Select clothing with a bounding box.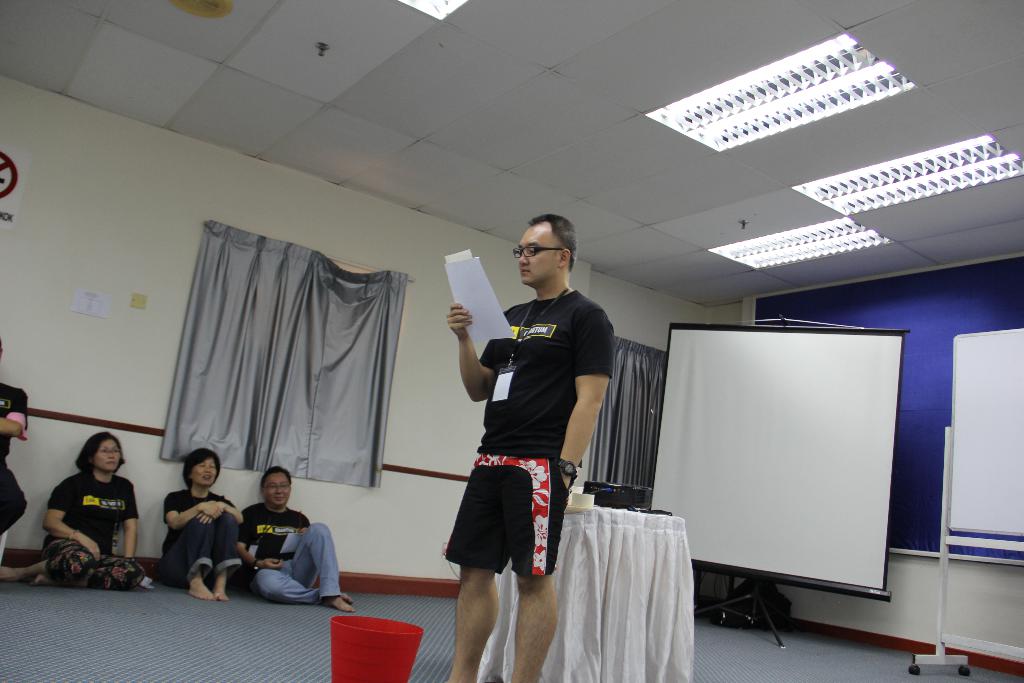
0:382:33:537.
